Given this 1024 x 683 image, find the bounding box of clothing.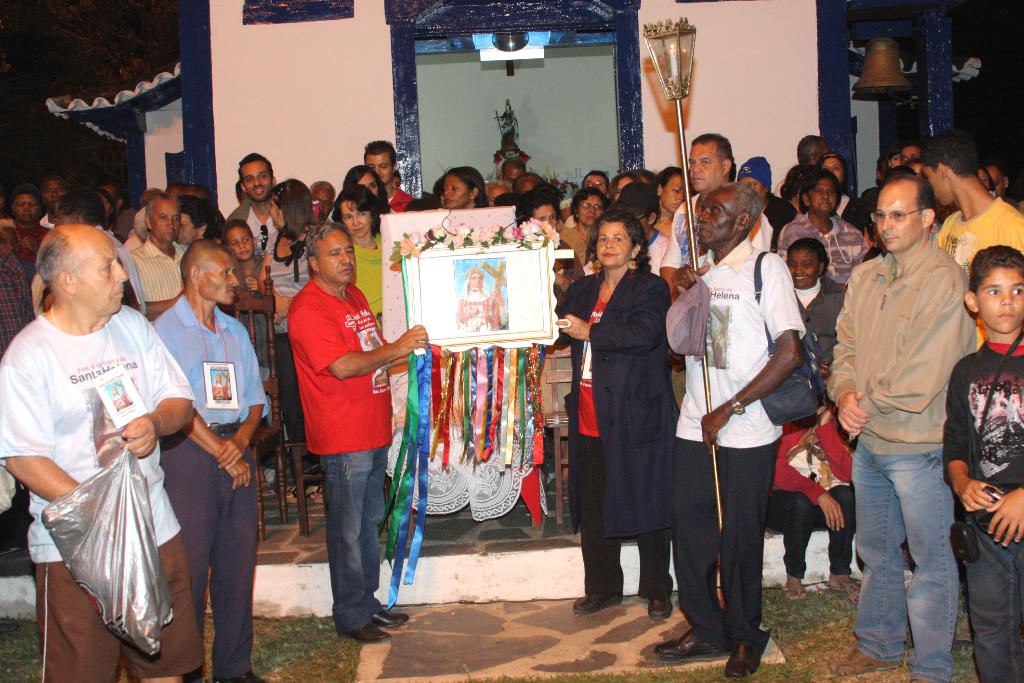
{"x1": 774, "y1": 215, "x2": 890, "y2": 286}.
